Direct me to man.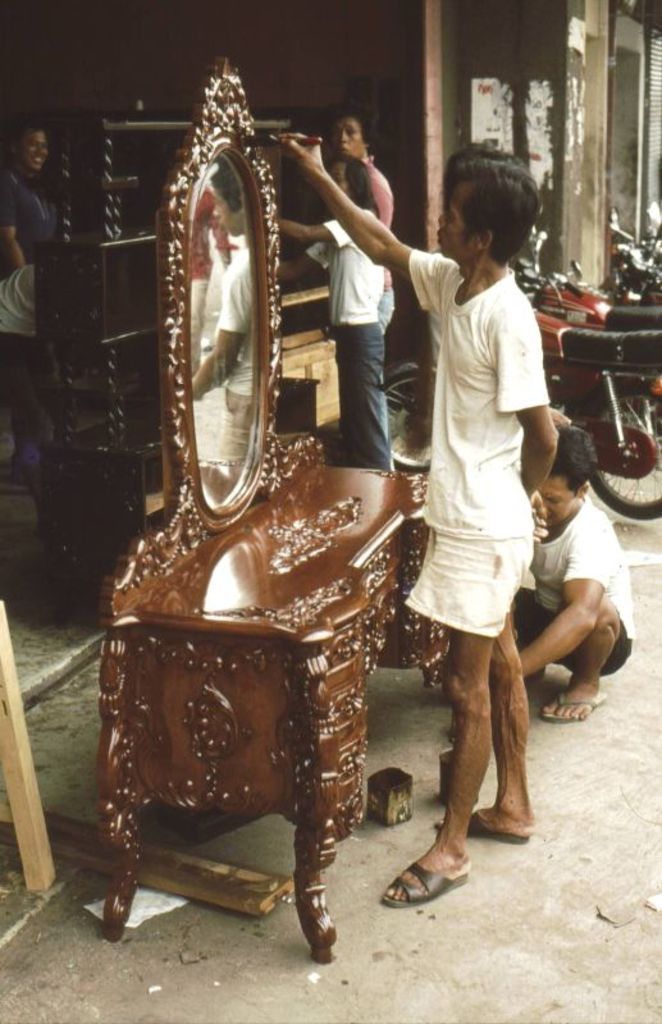
Direction: 0/265/44/477.
